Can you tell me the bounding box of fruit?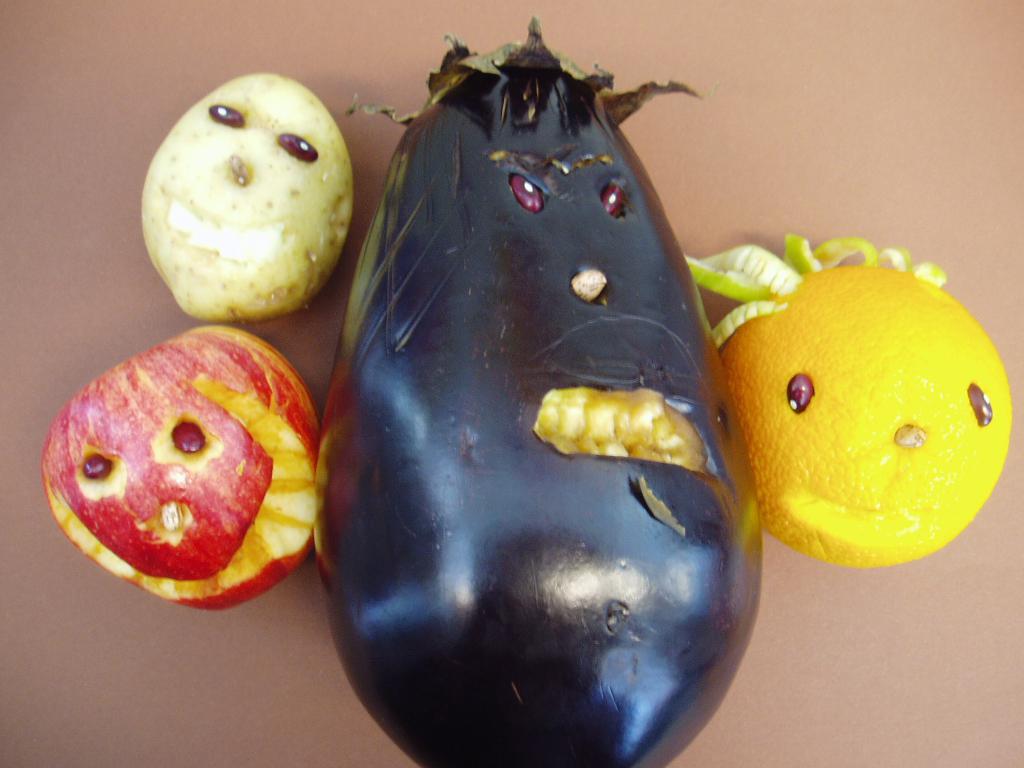
left=138, top=71, right=355, bottom=323.
